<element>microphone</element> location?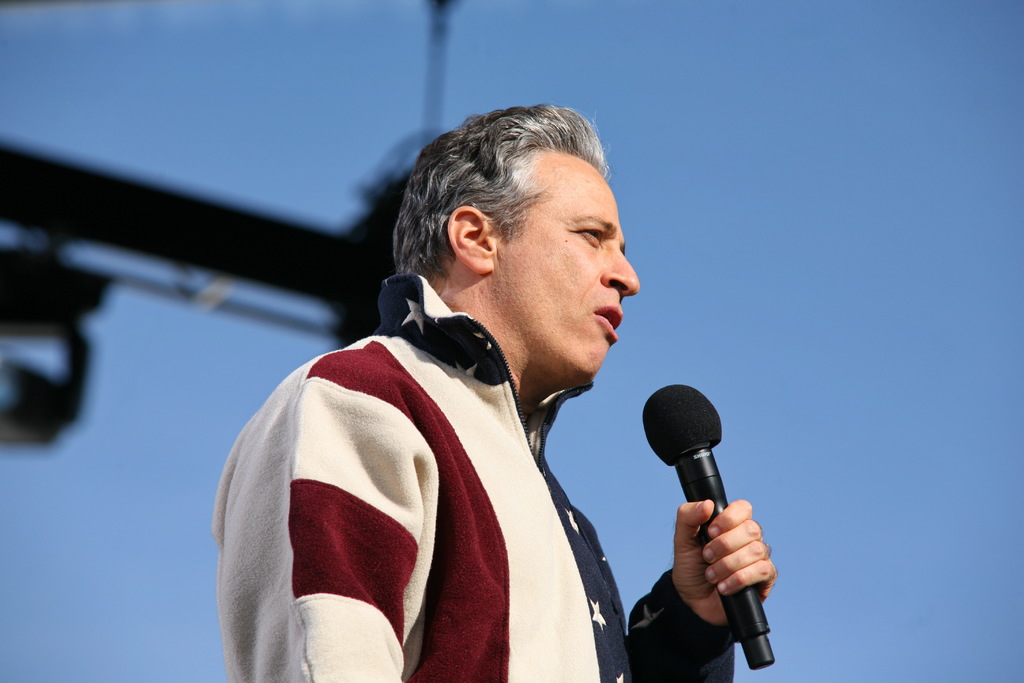
Rect(640, 383, 756, 668)
